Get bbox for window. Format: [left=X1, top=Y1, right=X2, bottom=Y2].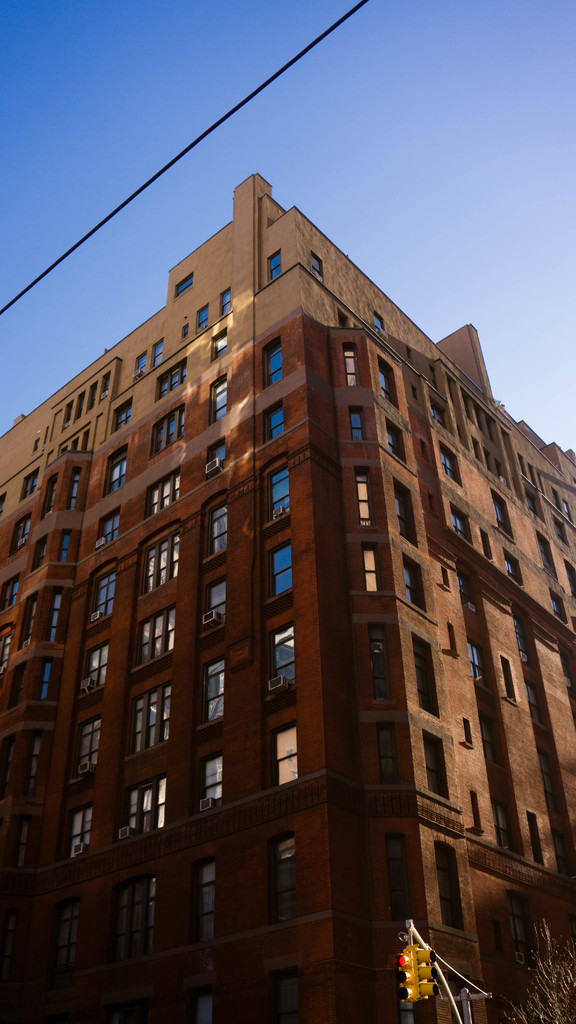
[left=77, top=721, right=100, bottom=769].
